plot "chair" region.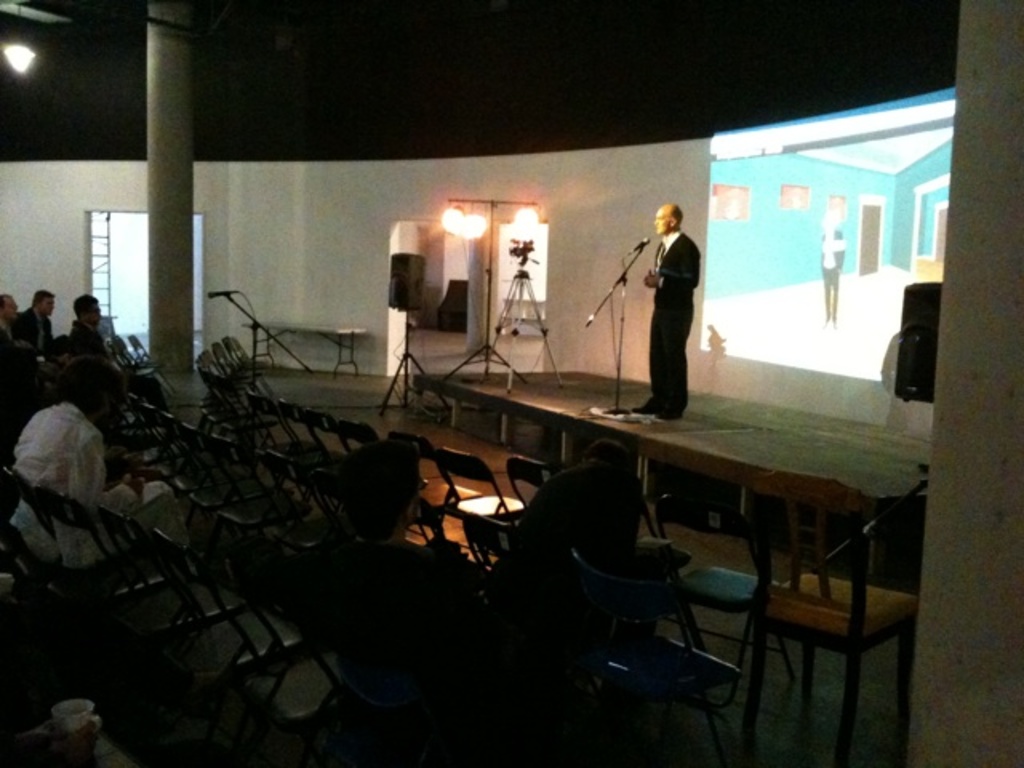
Plotted at (x1=203, y1=373, x2=245, y2=411).
